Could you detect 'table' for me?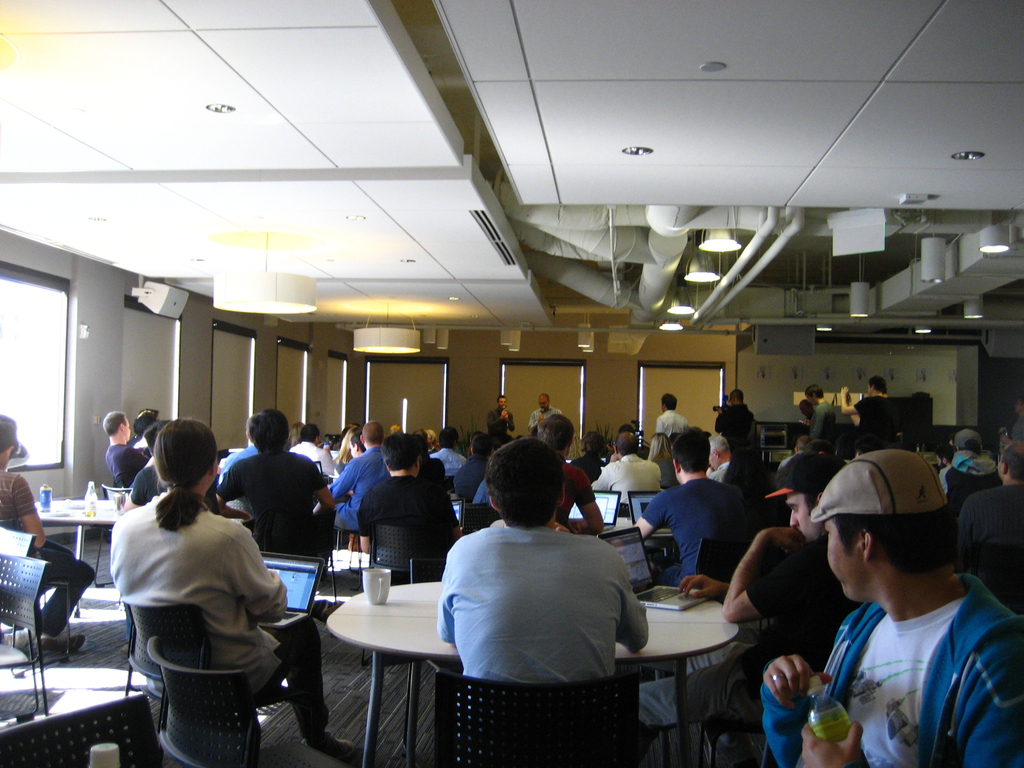
Detection result: select_region(323, 579, 740, 767).
